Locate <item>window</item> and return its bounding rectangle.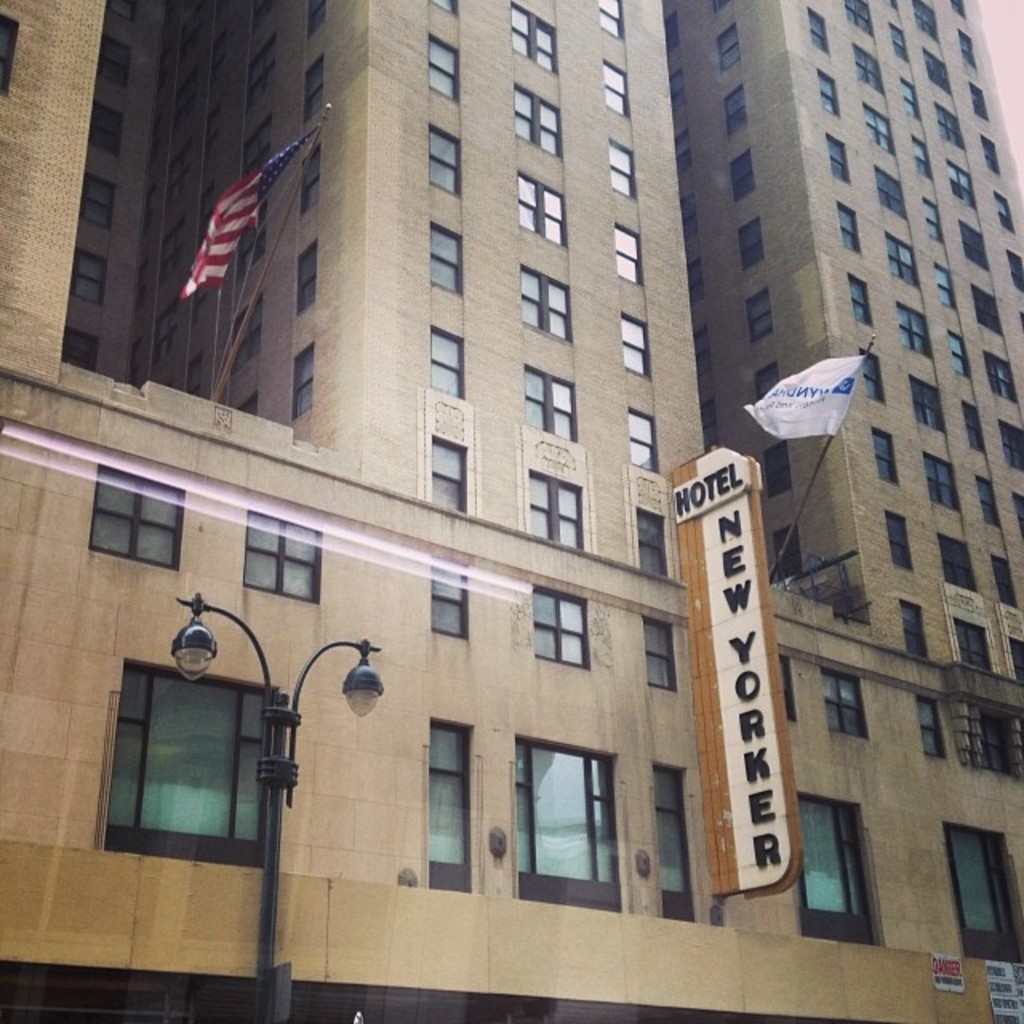
{"x1": 982, "y1": 354, "x2": 1018, "y2": 397}.
